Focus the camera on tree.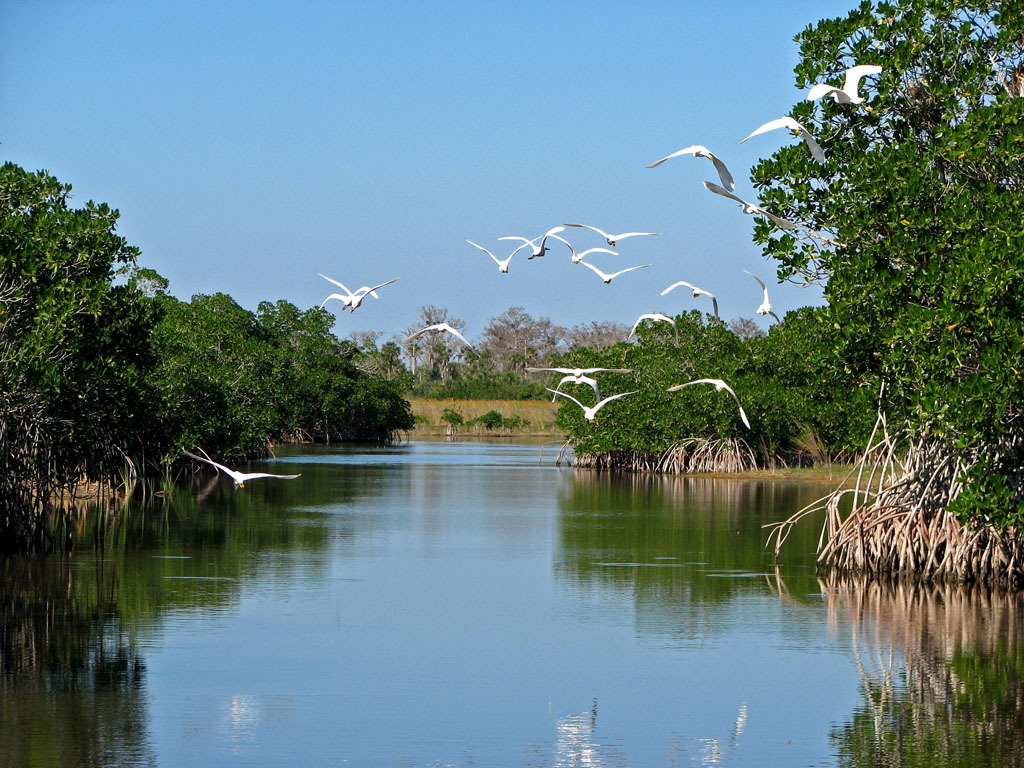
Focus region: 188 294 305 450.
